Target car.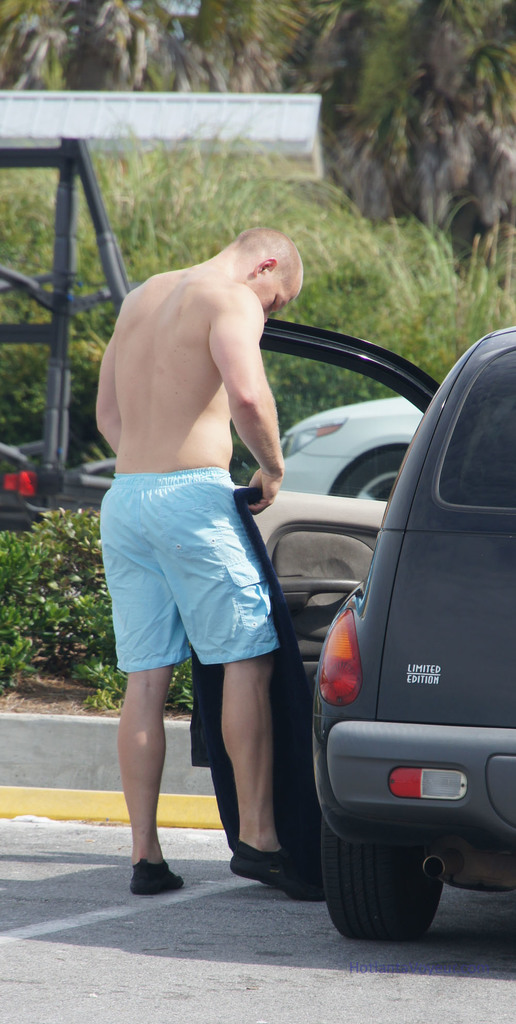
Target region: detection(276, 393, 423, 503).
